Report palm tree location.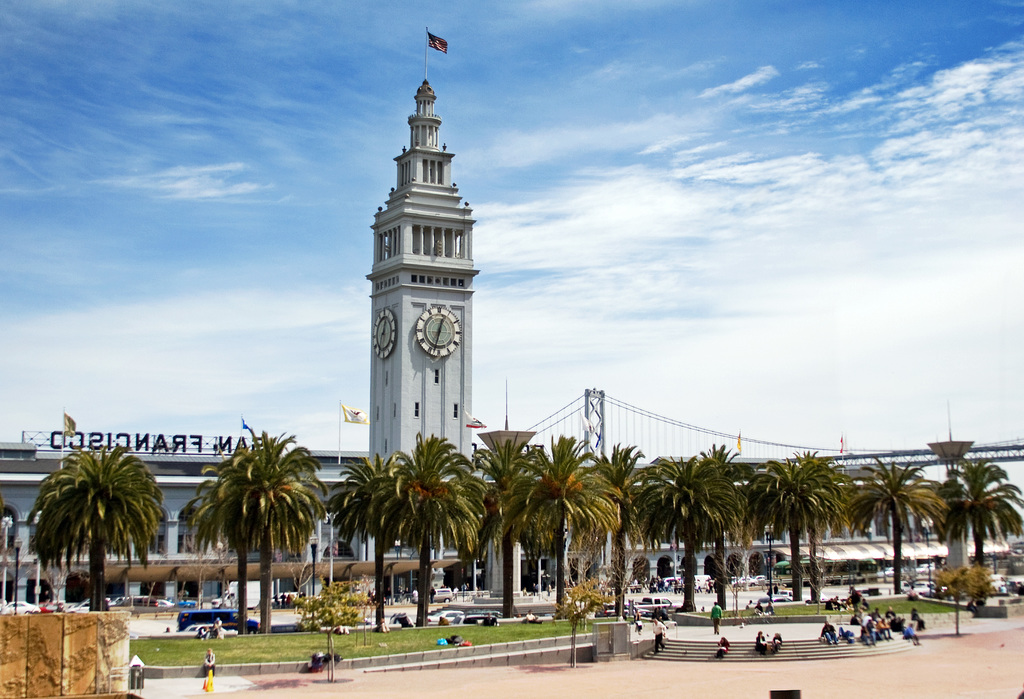
Report: bbox=[621, 457, 730, 607].
